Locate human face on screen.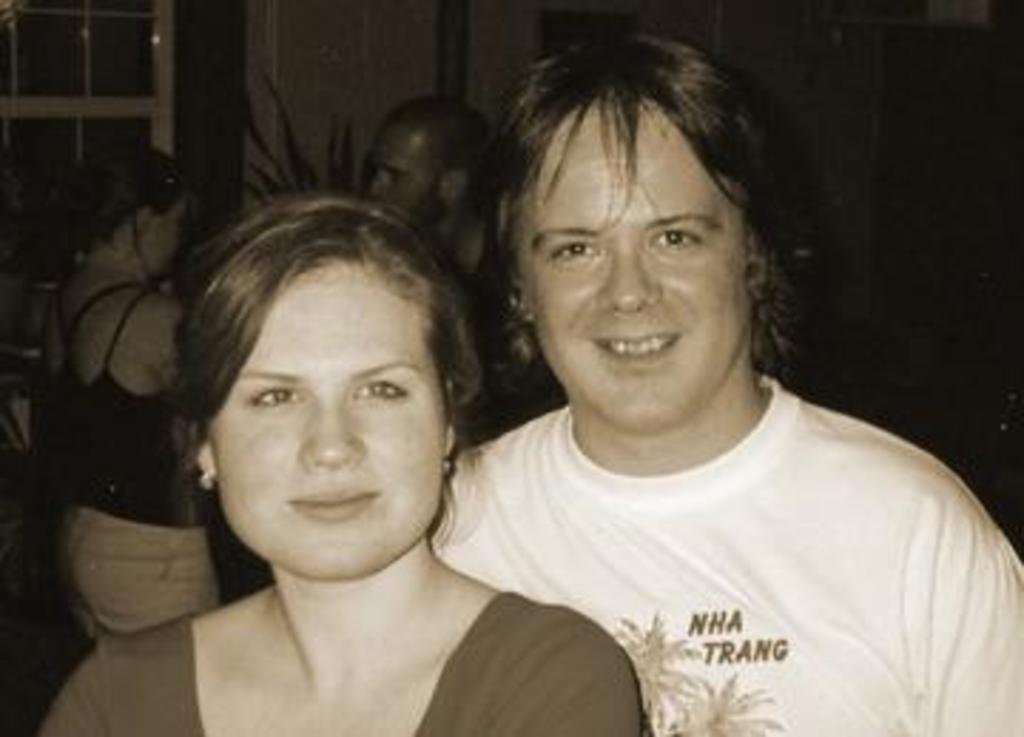
On screen at box=[367, 114, 452, 219].
